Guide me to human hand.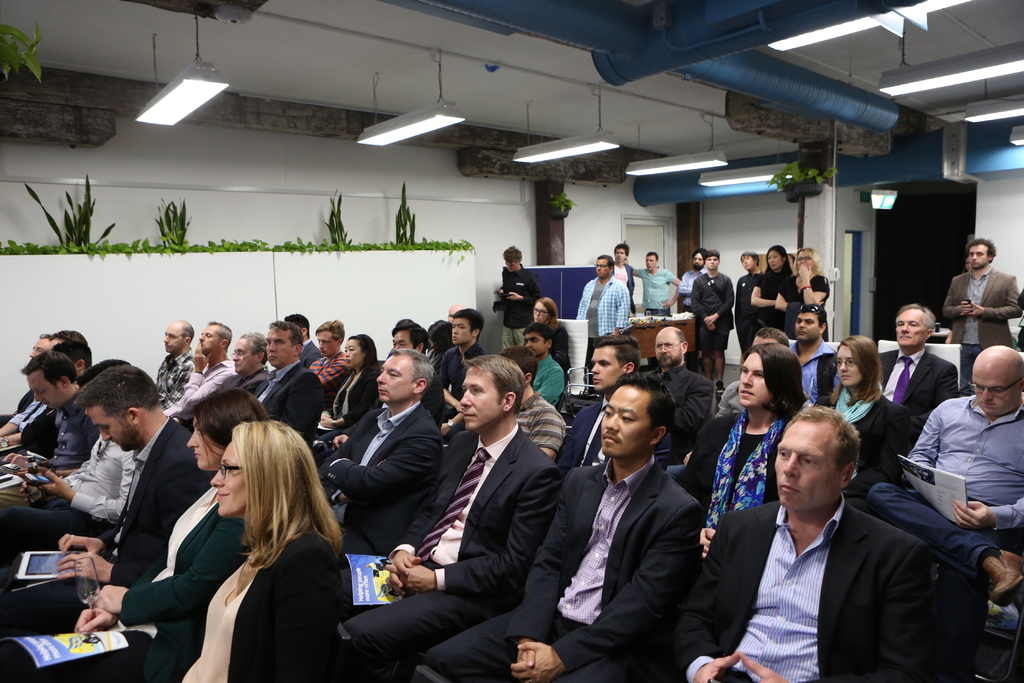
Guidance: l=388, t=549, r=422, b=597.
